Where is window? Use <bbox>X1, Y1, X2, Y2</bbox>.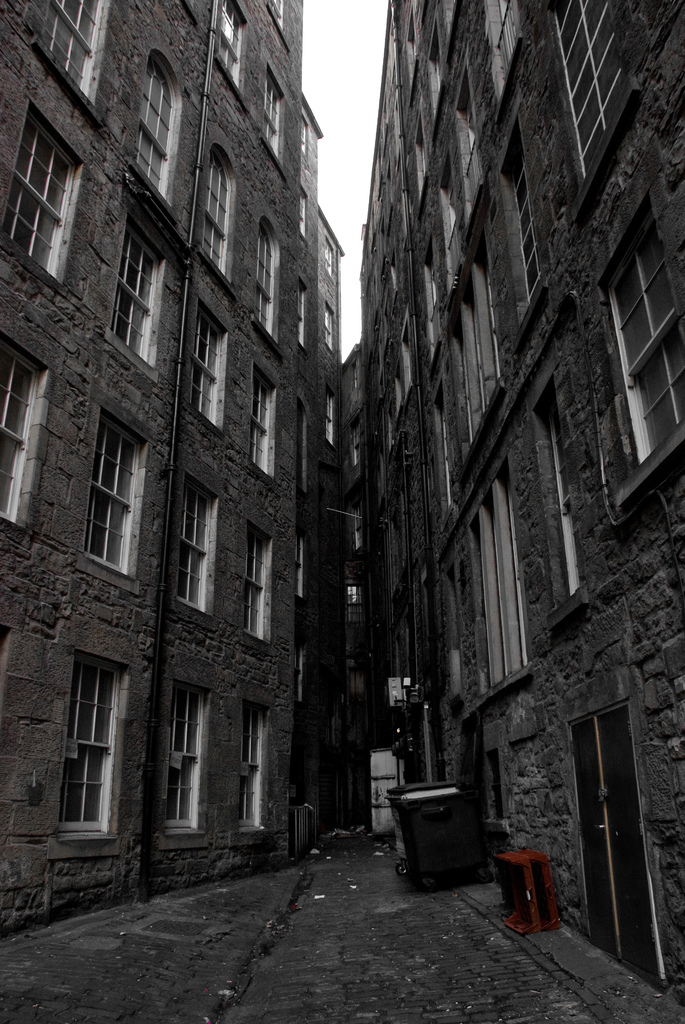
<bbox>173, 479, 213, 610</bbox>.
